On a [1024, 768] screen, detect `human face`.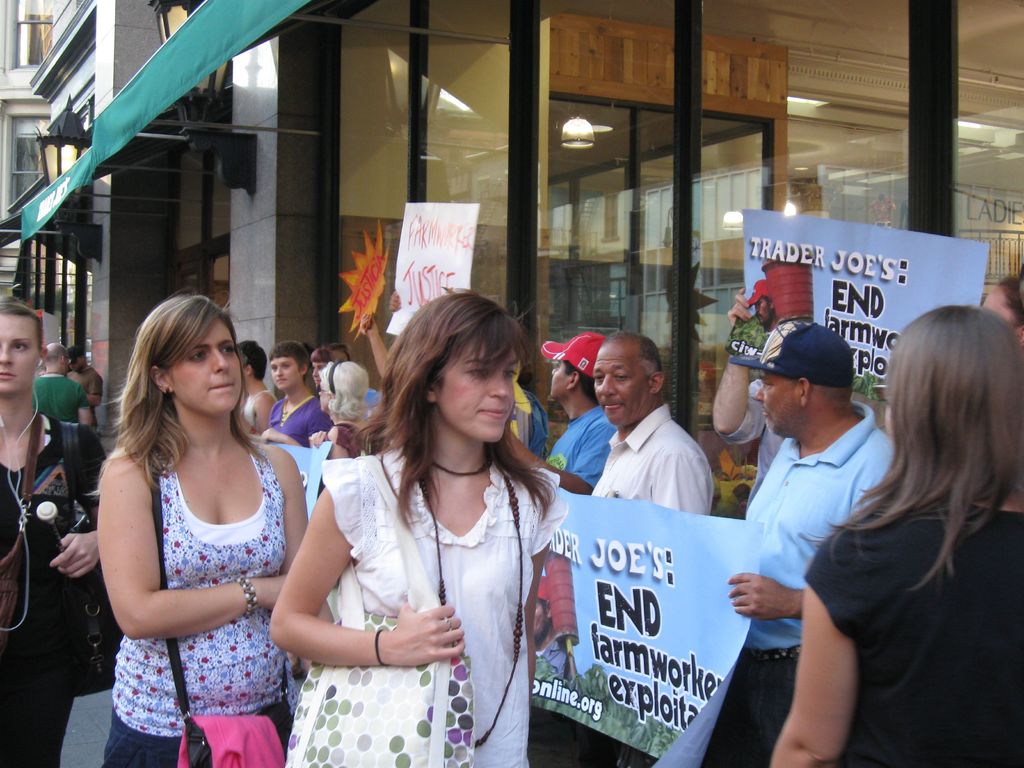
crop(598, 342, 644, 415).
